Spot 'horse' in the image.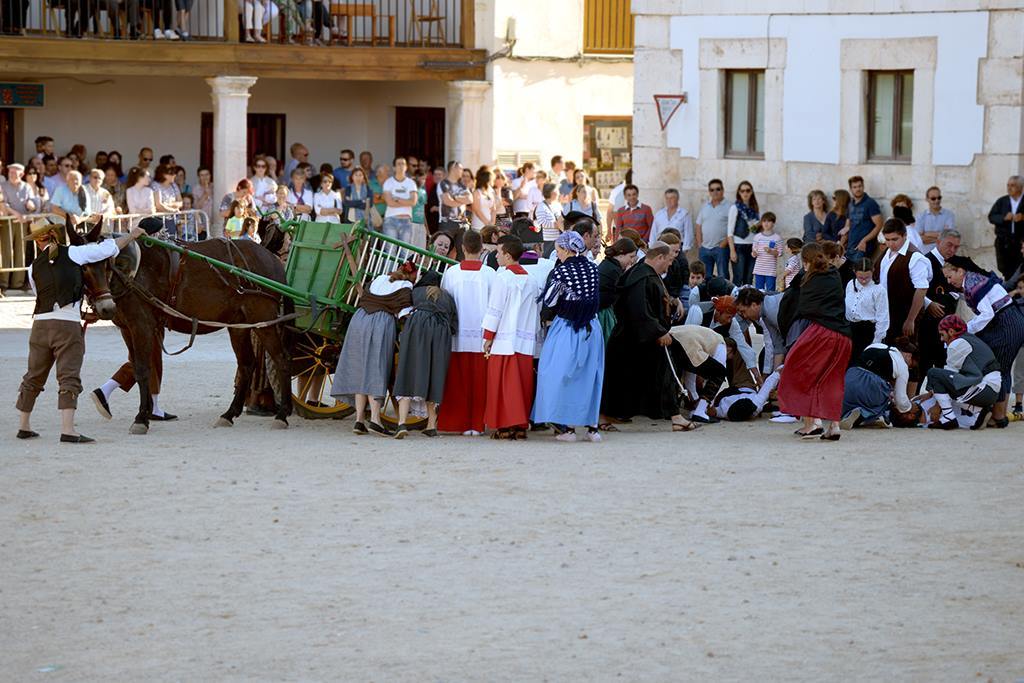
'horse' found at pyautogui.locateOnScreen(66, 214, 293, 437).
